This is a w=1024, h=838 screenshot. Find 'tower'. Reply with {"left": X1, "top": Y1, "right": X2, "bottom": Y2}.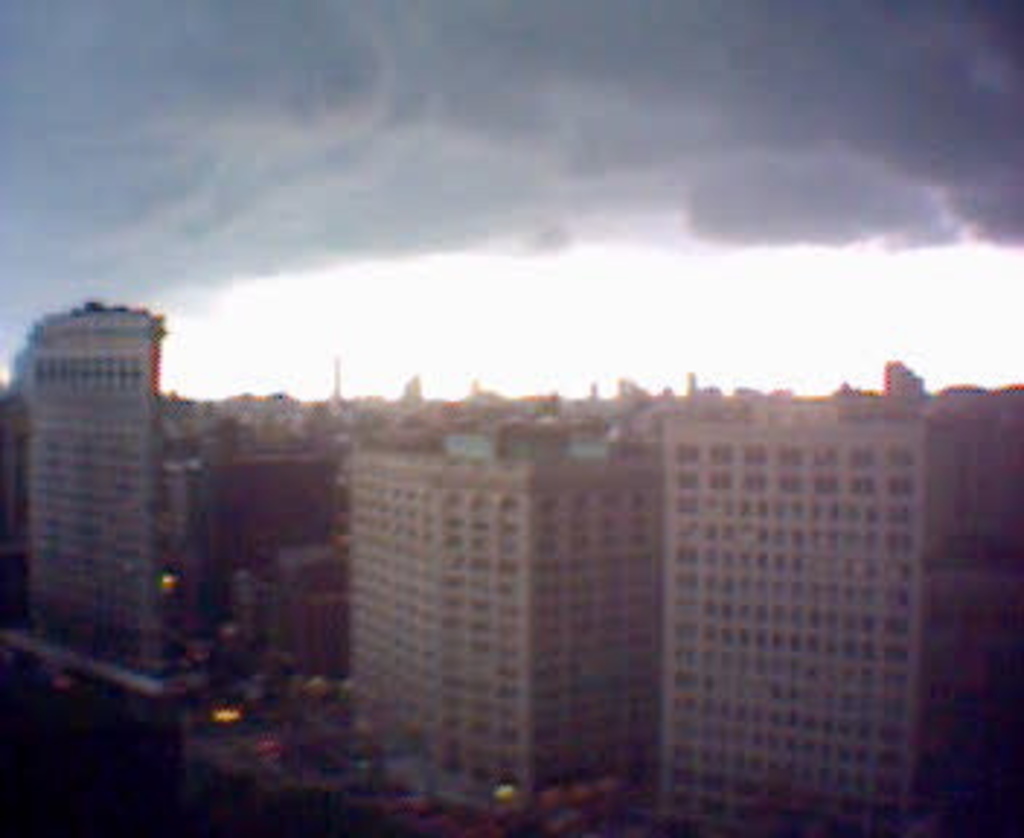
{"left": 0, "top": 294, "right": 221, "bottom": 739}.
